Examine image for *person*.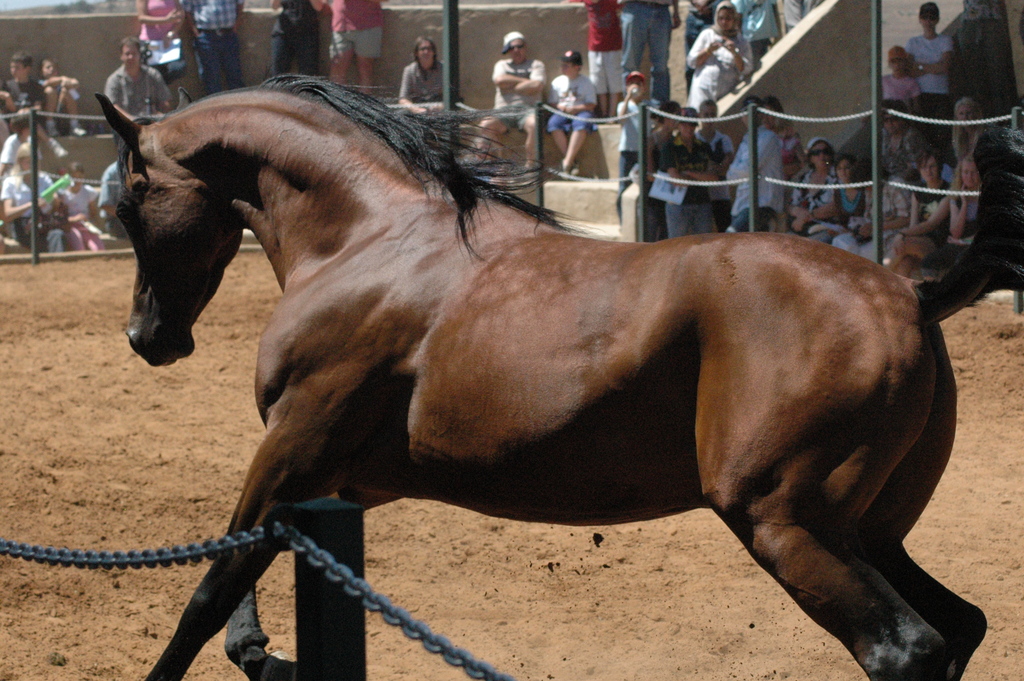
Examination result: [884, 47, 926, 132].
